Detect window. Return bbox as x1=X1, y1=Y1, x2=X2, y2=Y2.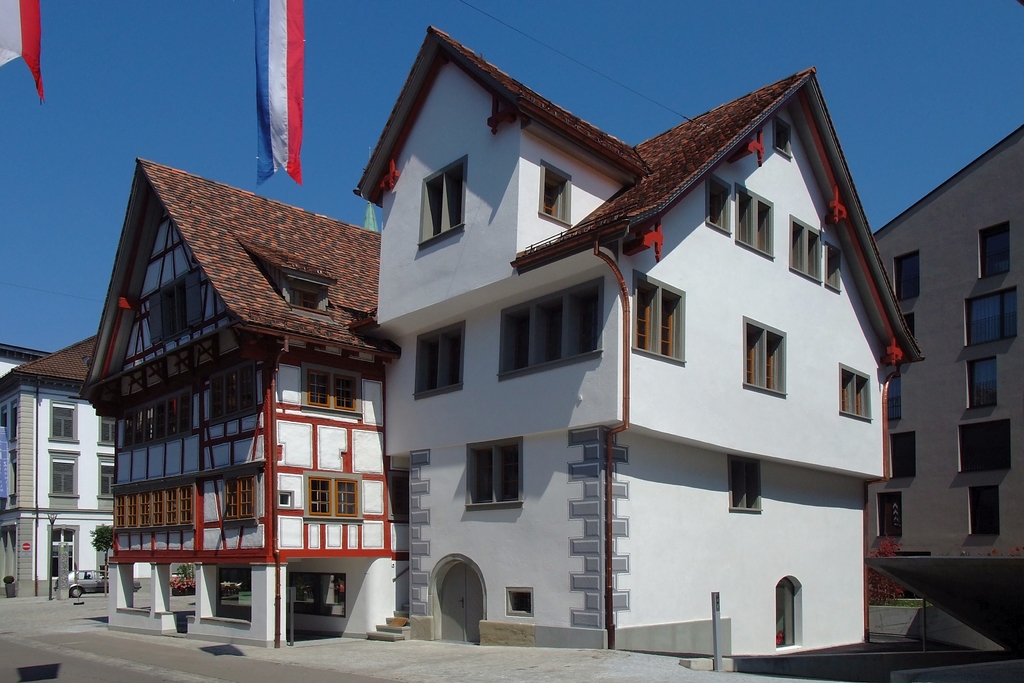
x1=97, y1=411, x2=112, y2=447.
